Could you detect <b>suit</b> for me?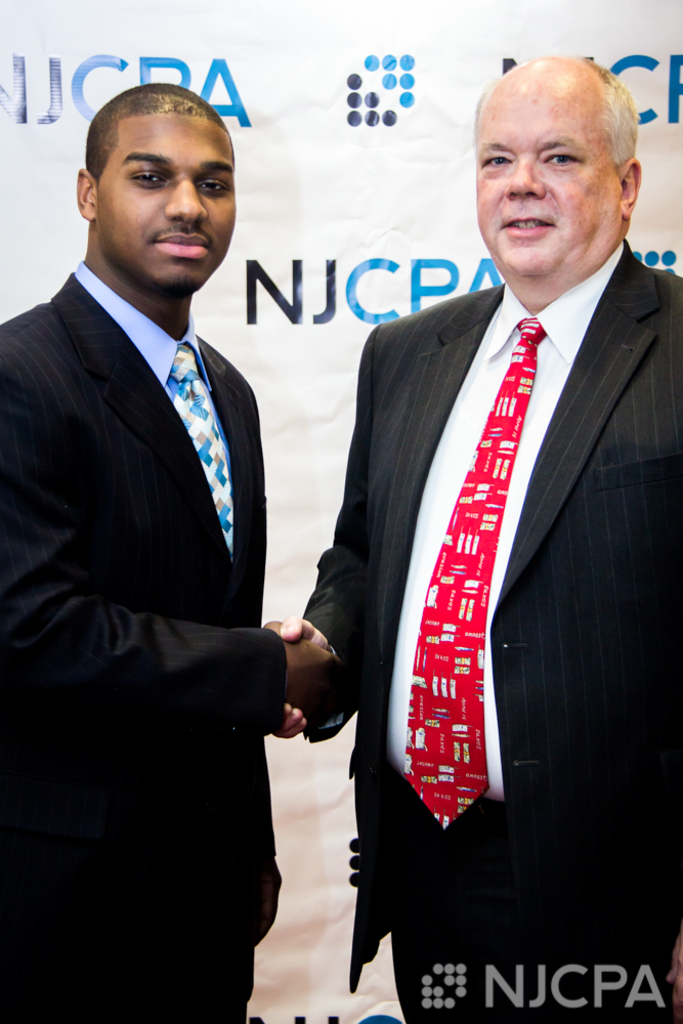
Detection result: 327, 129, 657, 984.
